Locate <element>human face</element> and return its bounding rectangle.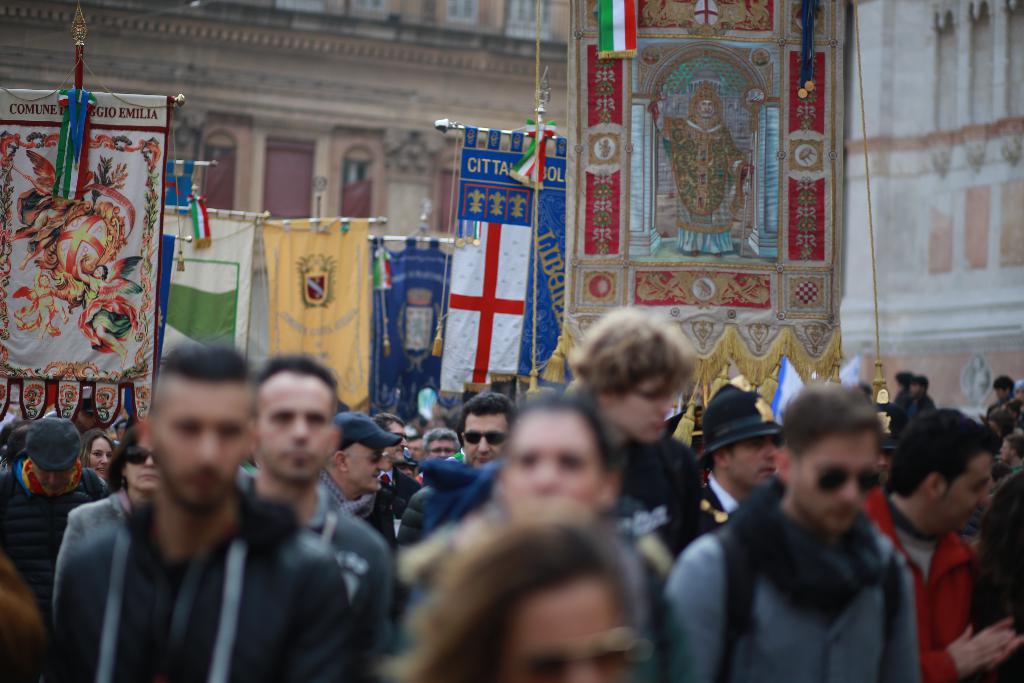
948,456,991,534.
